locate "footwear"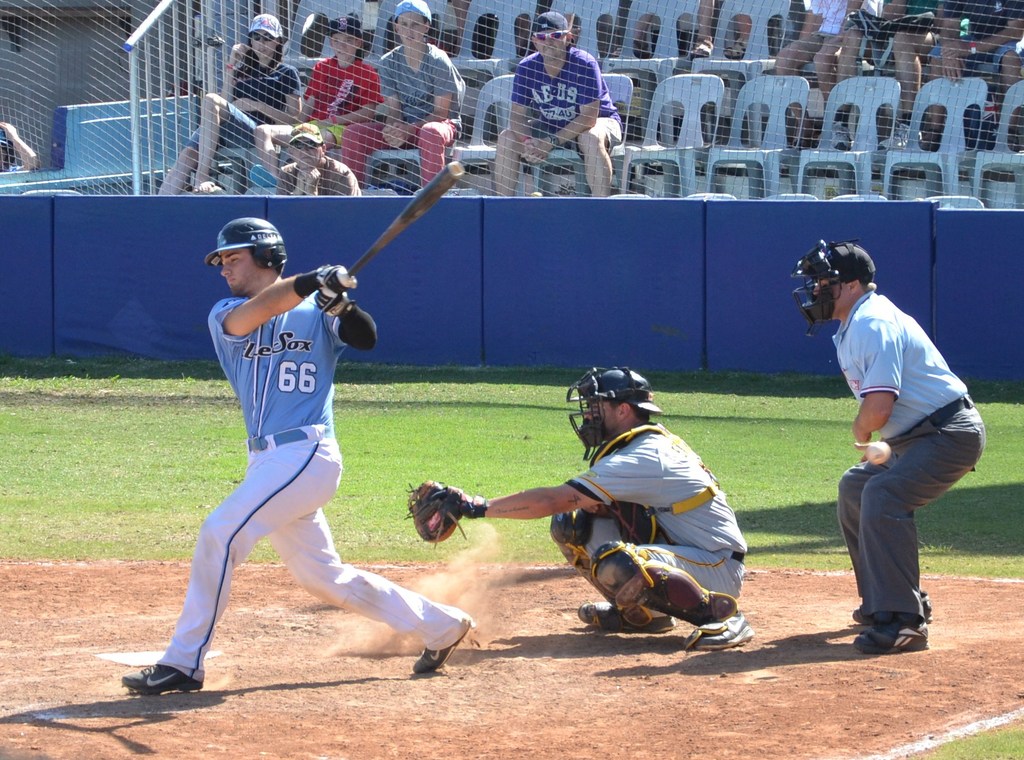
<bbox>579, 606, 676, 631</bbox>
